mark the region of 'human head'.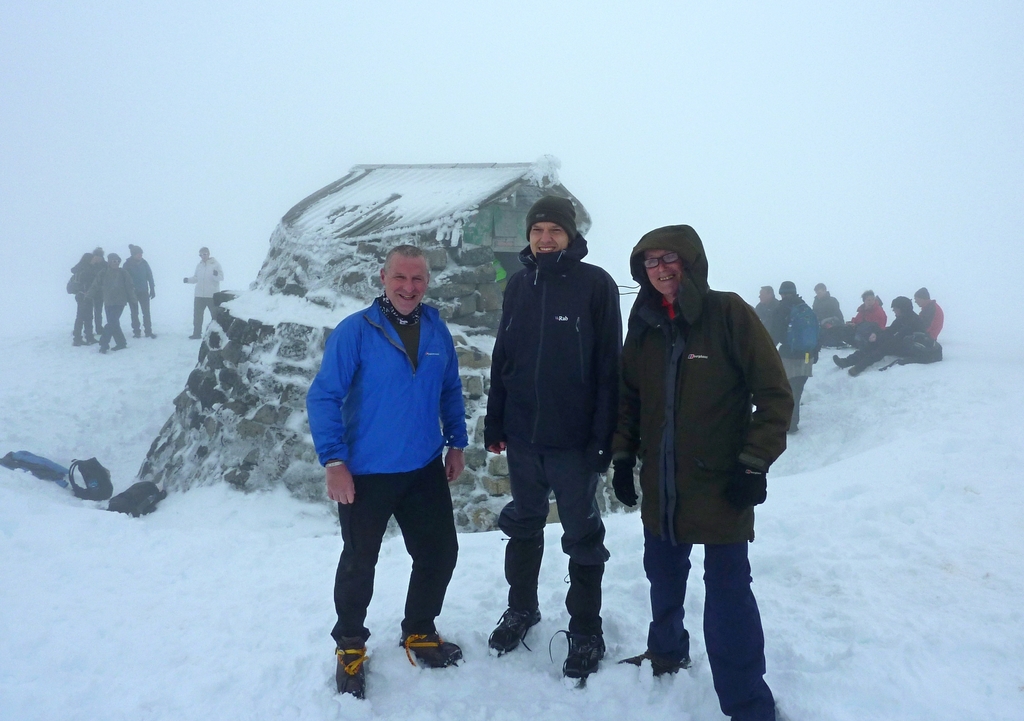
Region: pyautogui.locateOnScreen(892, 297, 913, 323).
